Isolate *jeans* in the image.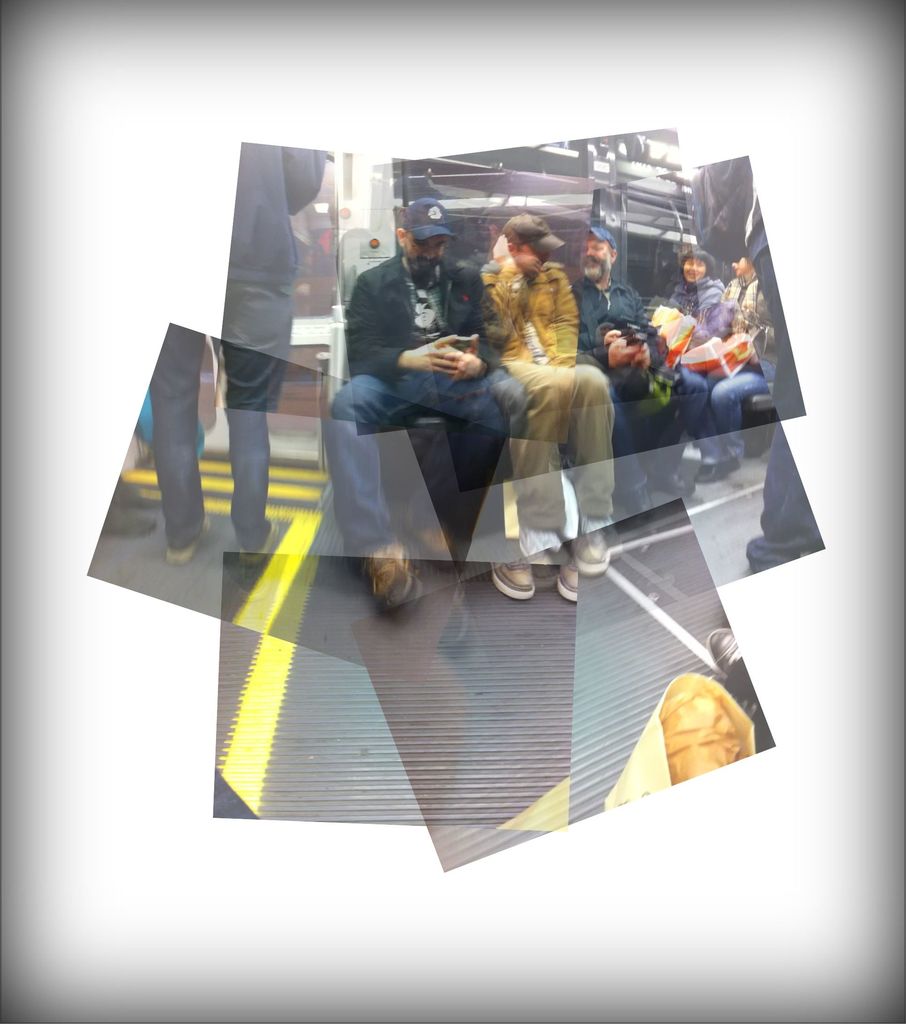
Isolated region: {"left": 309, "top": 379, "right": 514, "bottom": 543}.
